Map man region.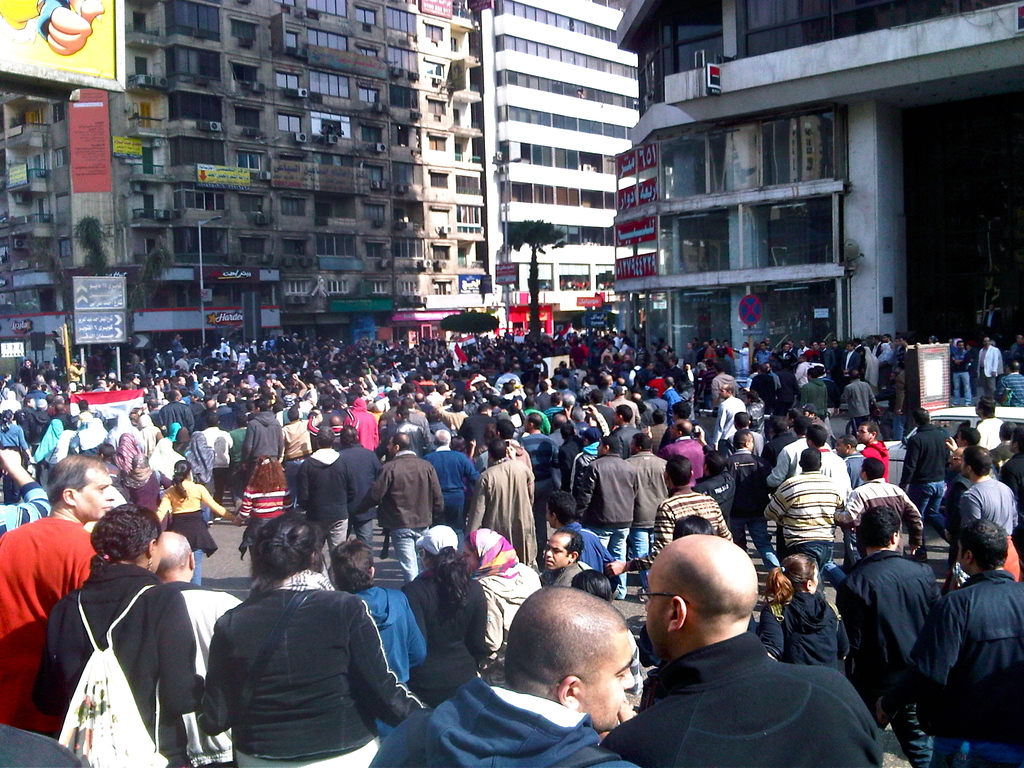
Mapped to Rect(765, 337, 796, 409).
